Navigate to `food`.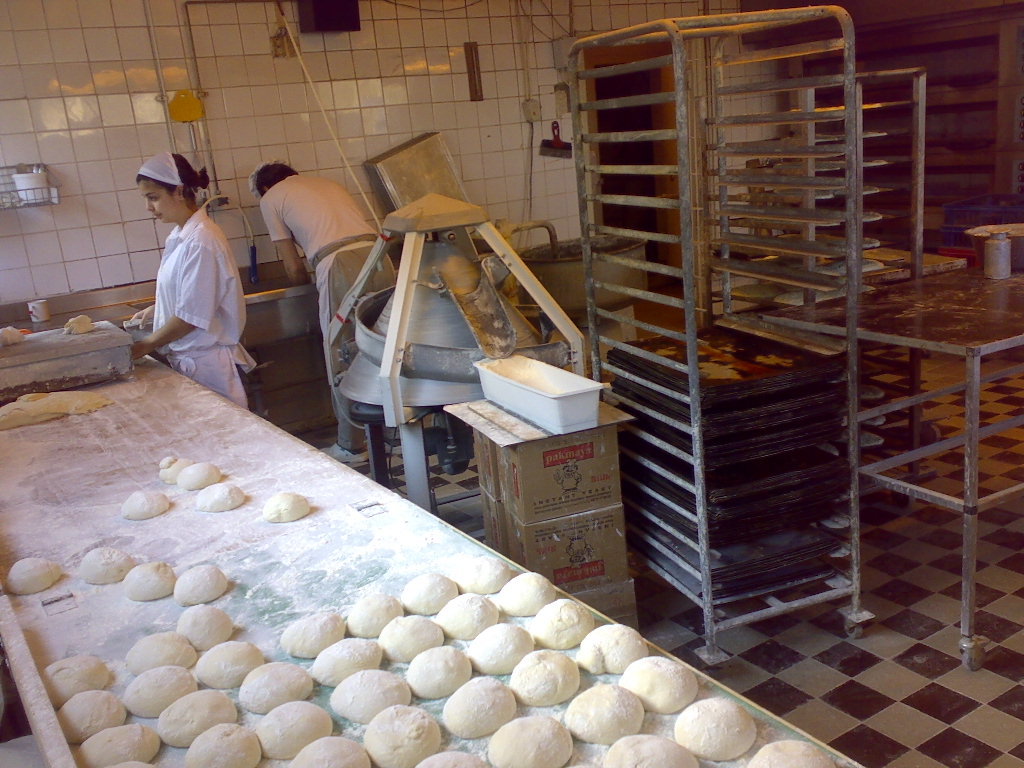
Navigation target: 330:666:415:723.
